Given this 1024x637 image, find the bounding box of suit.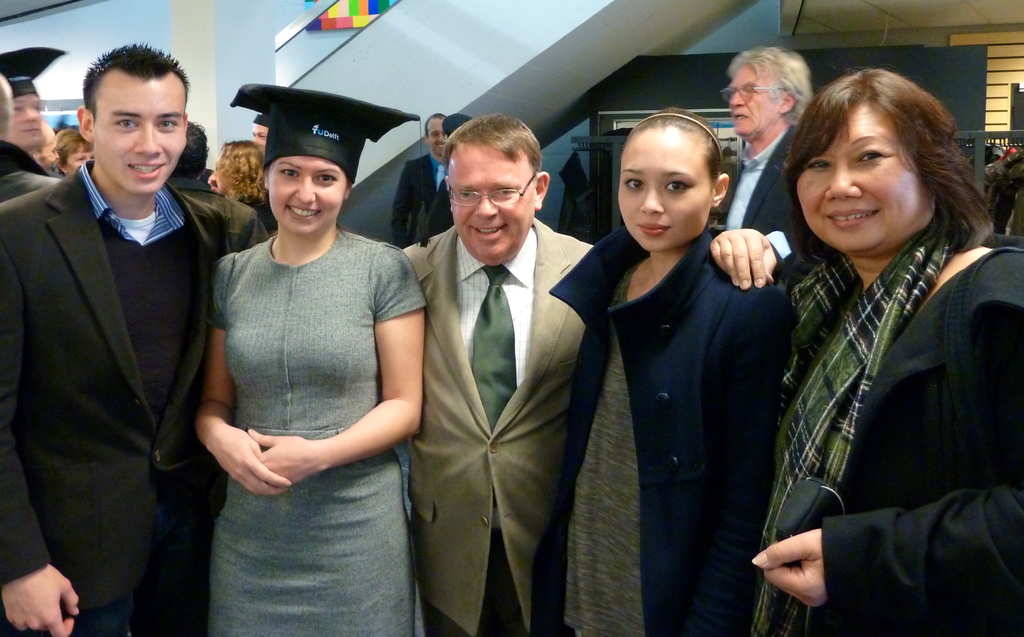
{"x1": 709, "y1": 126, "x2": 801, "y2": 264}.
